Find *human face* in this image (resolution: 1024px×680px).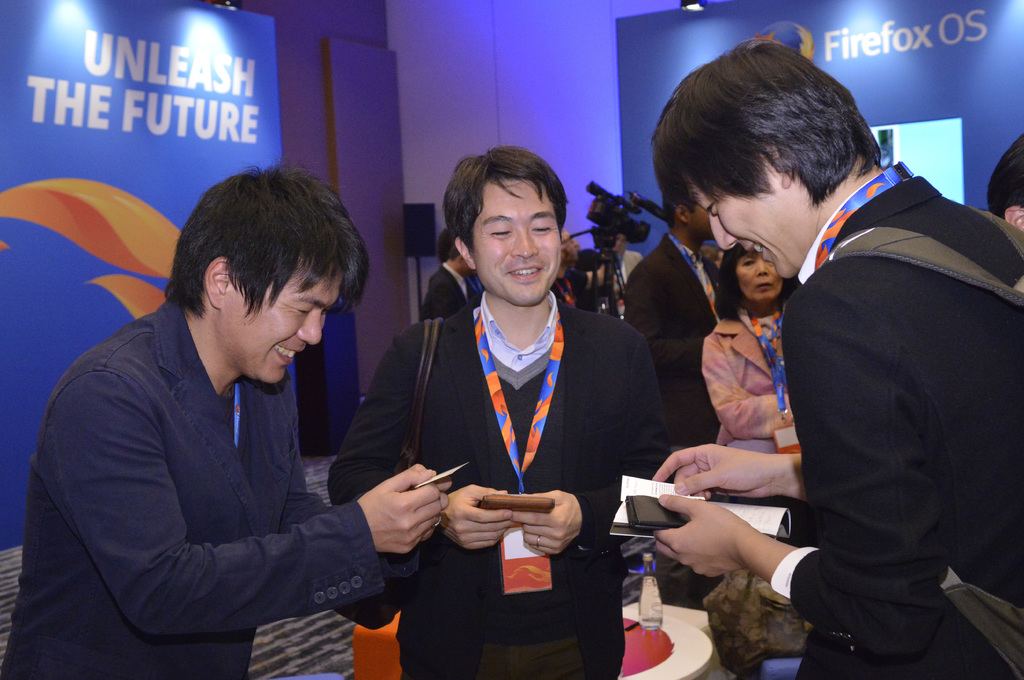
locate(735, 250, 784, 299).
